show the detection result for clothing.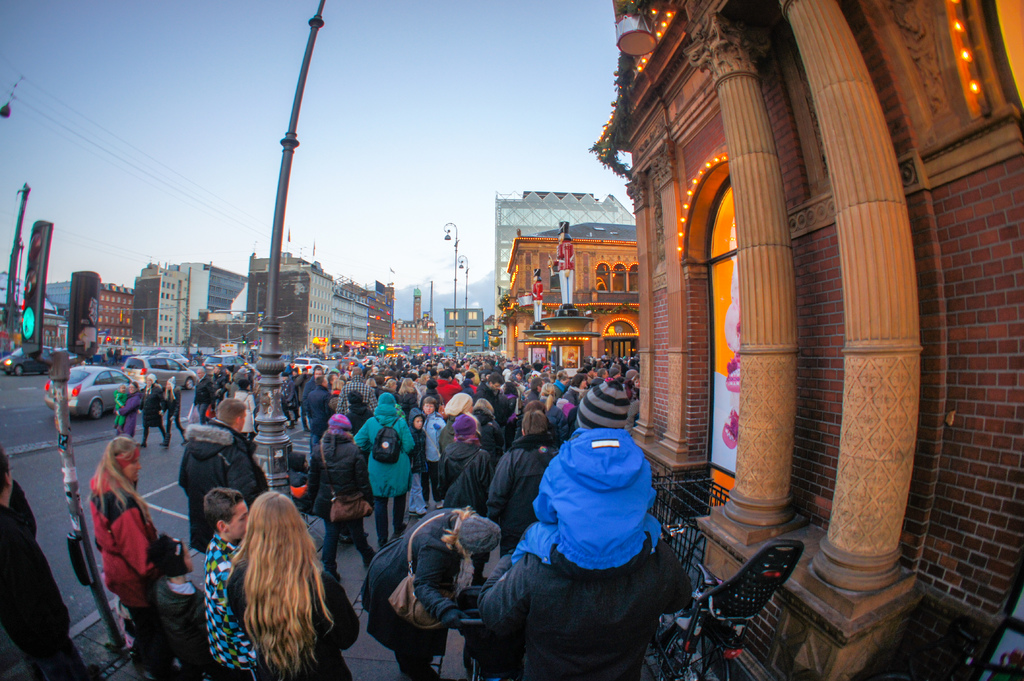
pyautogui.locateOnScreen(359, 413, 413, 494).
